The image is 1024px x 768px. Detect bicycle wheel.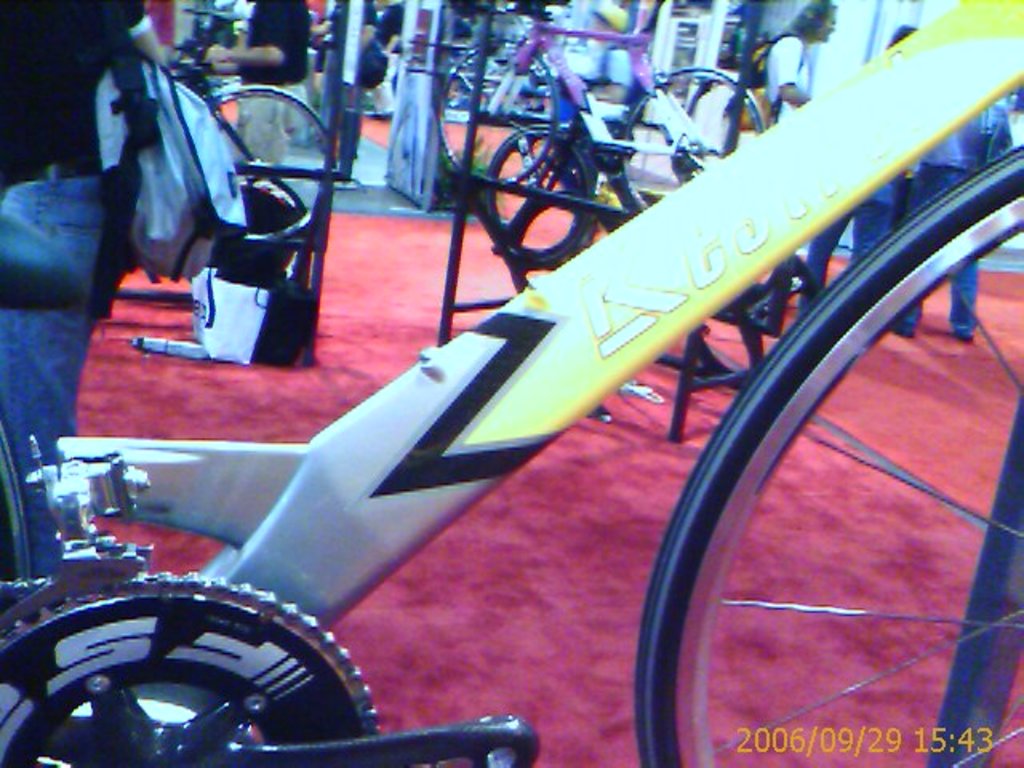
Detection: {"x1": 213, "y1": 82, "x2": 334, "y2": 234}.
